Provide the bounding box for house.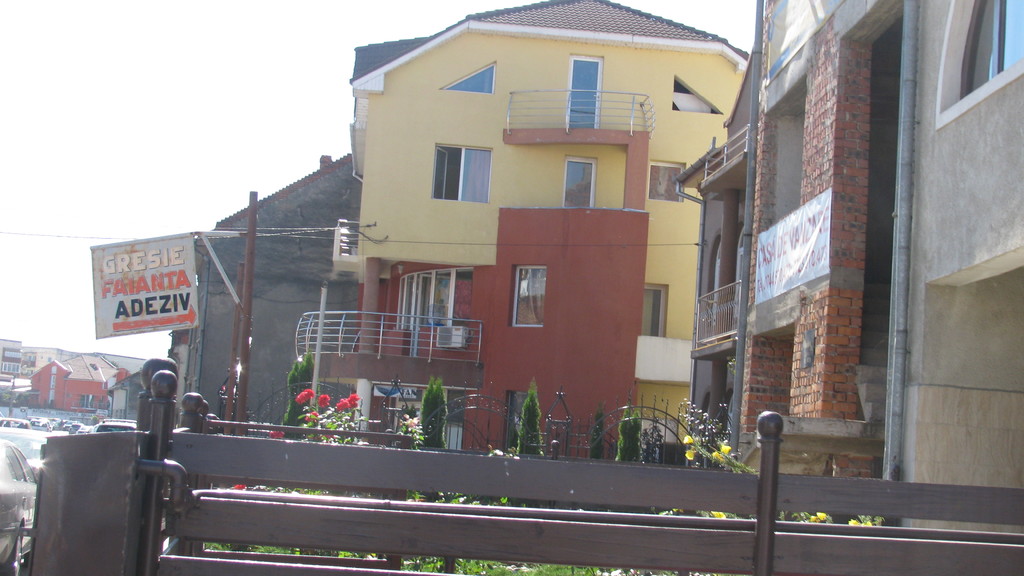
box(894, 0, 1023, 548).
